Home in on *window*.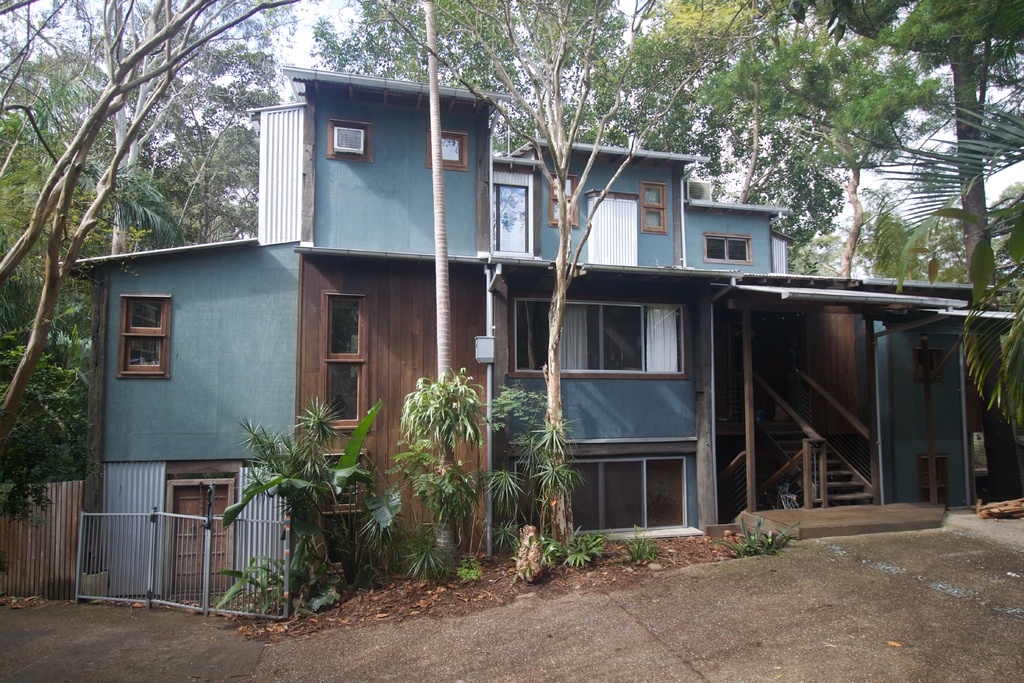
Homed in at l=640, t=179, r=668, b=233.
